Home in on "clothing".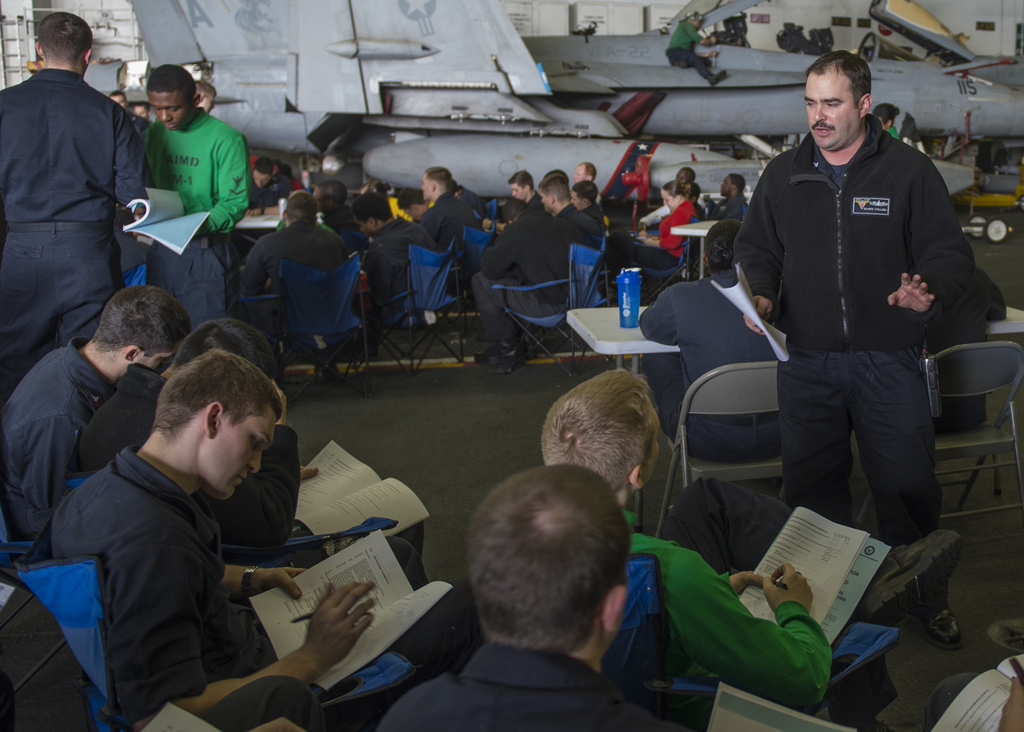
Homed in at <box>140,110,255,336</box>.
